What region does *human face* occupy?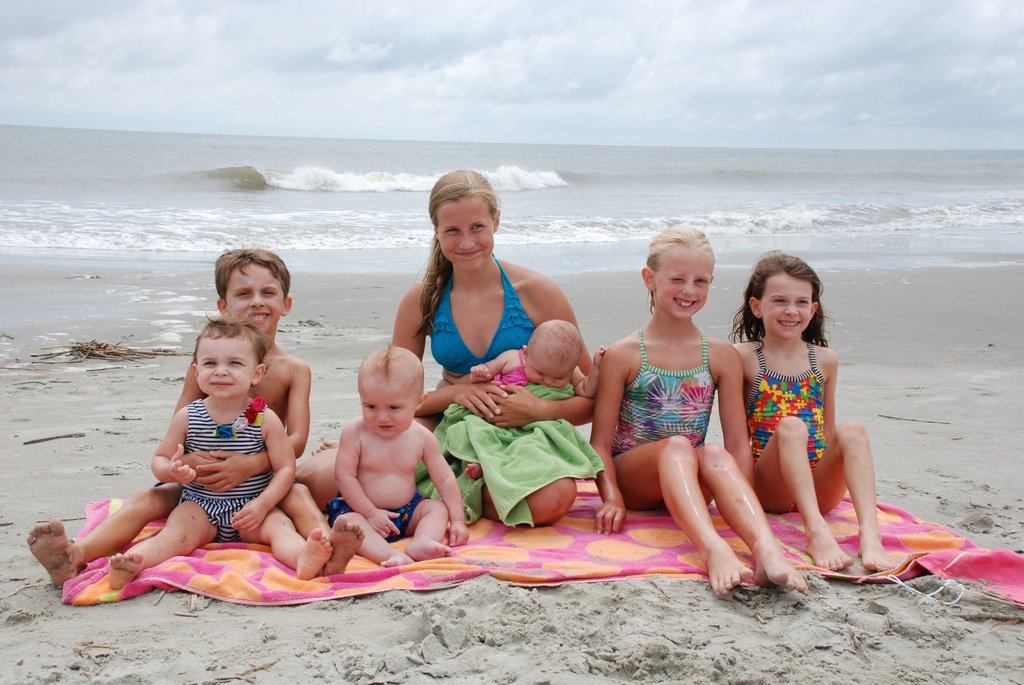
<bbox>363, 383, 415, 437</bbox>.
